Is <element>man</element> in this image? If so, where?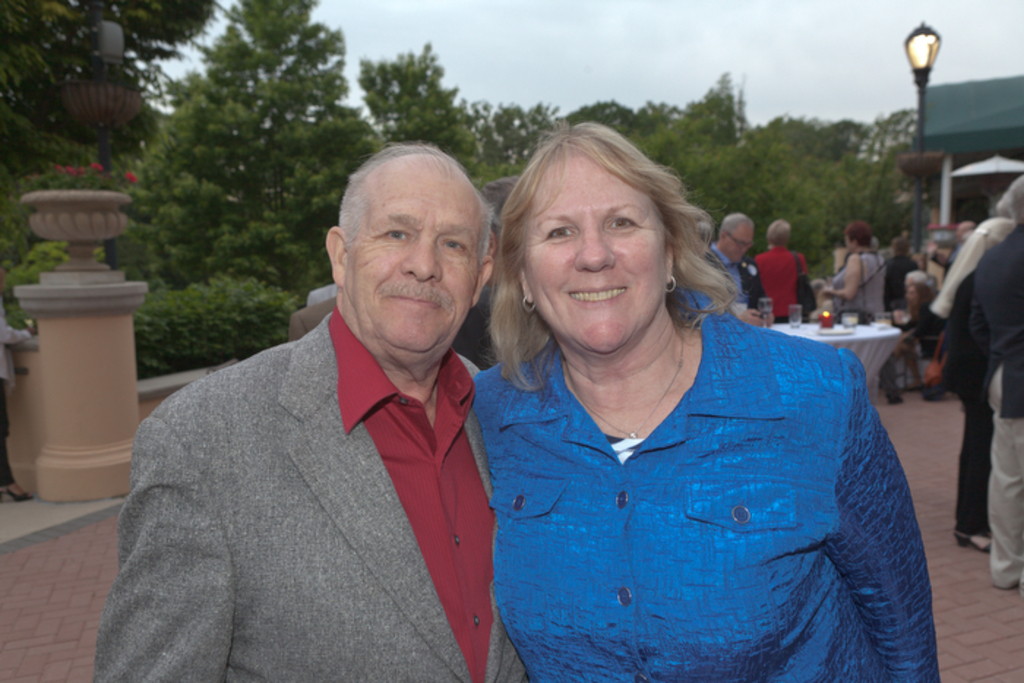
Yes, at bbox=(973, 170, 1023, 594).
